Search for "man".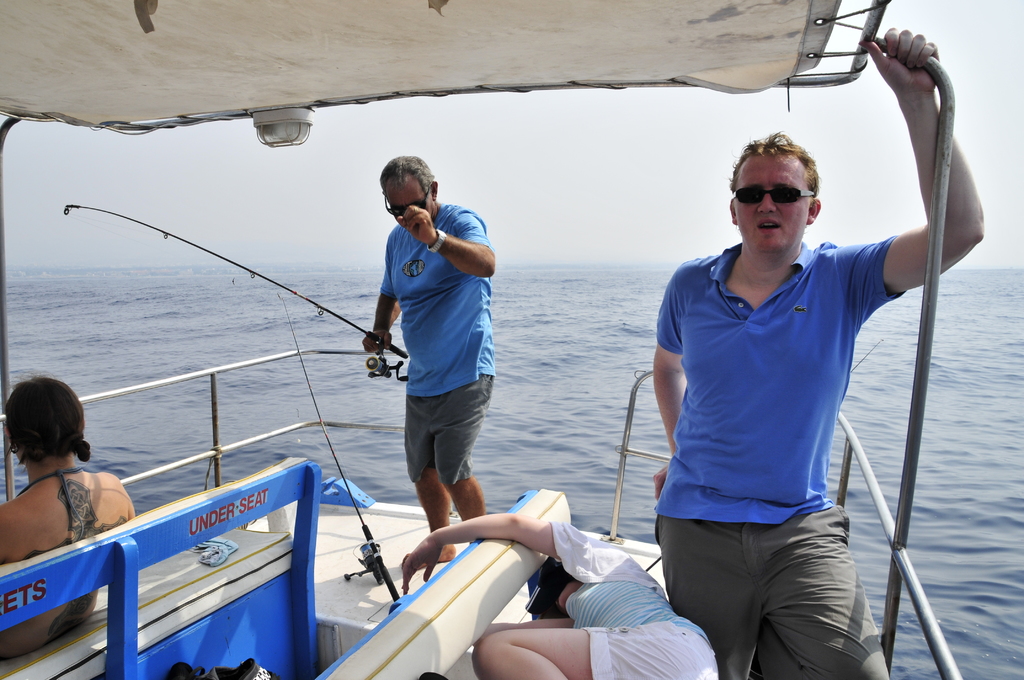
Found at x1=349 y1=147 x2=512 y2=578.
